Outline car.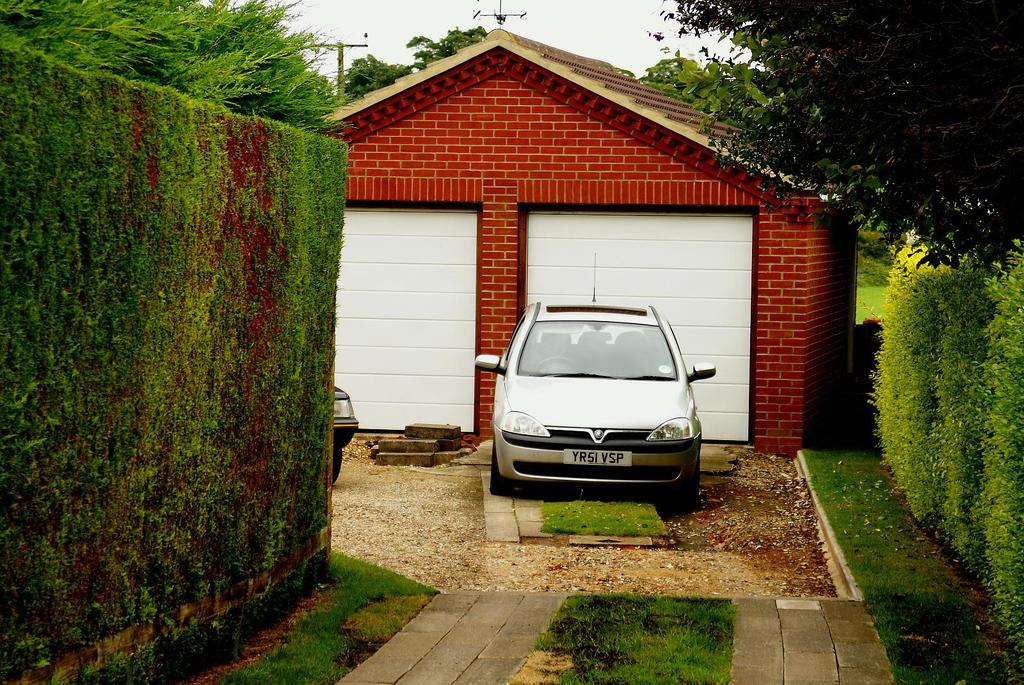
Outline: [left=330, top=381, right=362, bottom=482].
